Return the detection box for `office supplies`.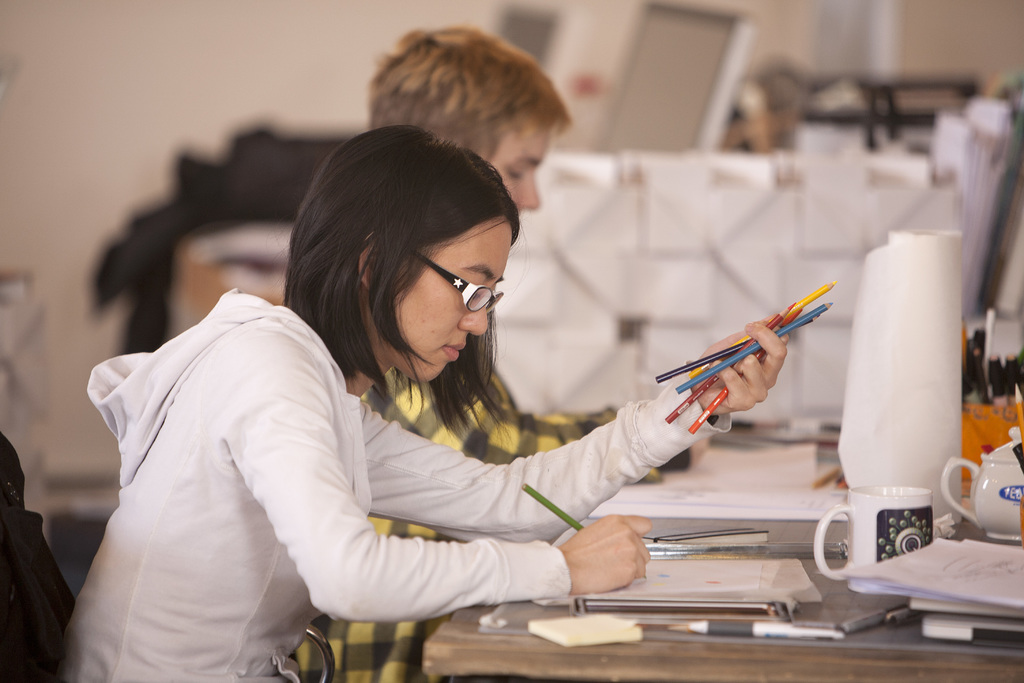
bbox=(832, 229, 966, 490).
